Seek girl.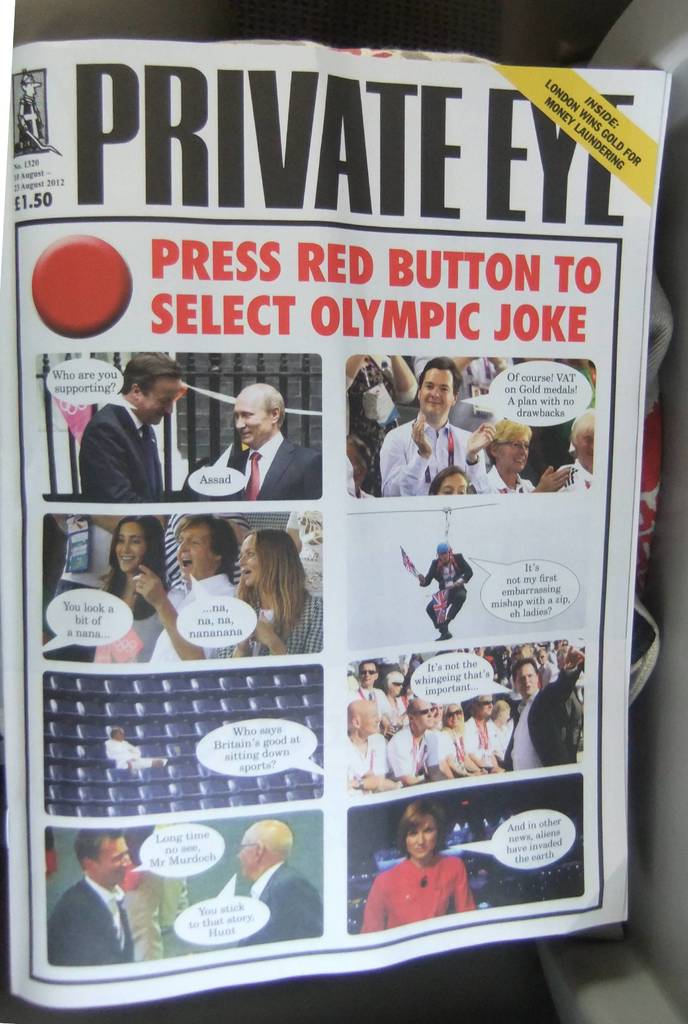
locate(87, 514, 171, 666).
